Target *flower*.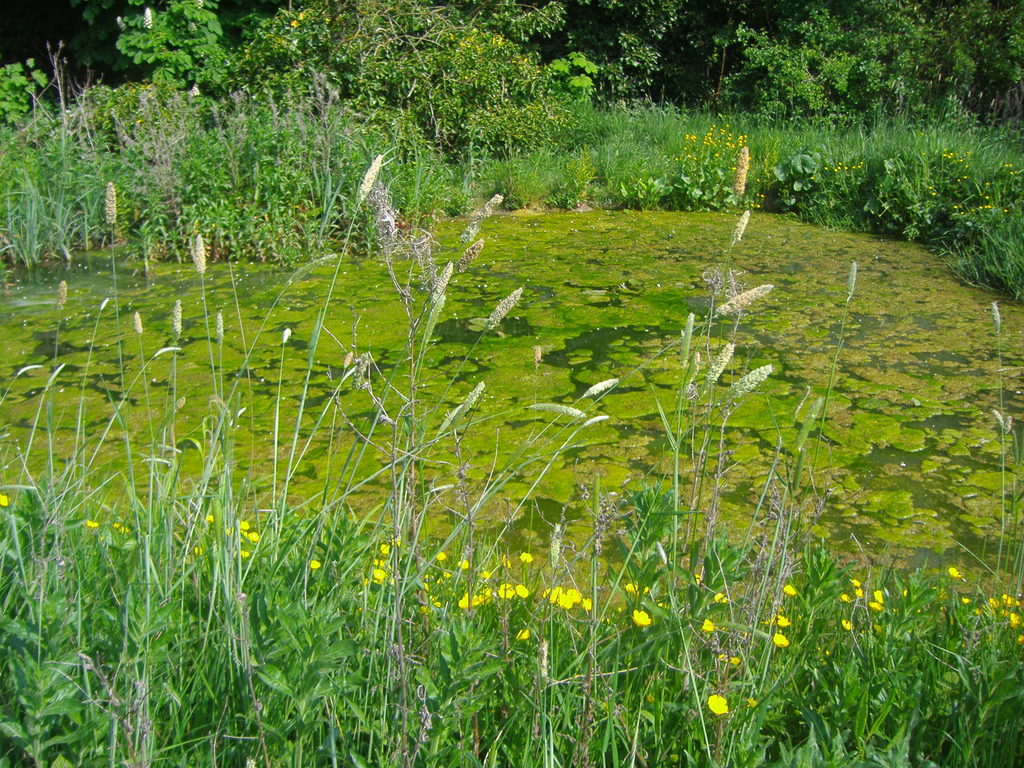
Target region: crop(516, 628, 531, 642).
